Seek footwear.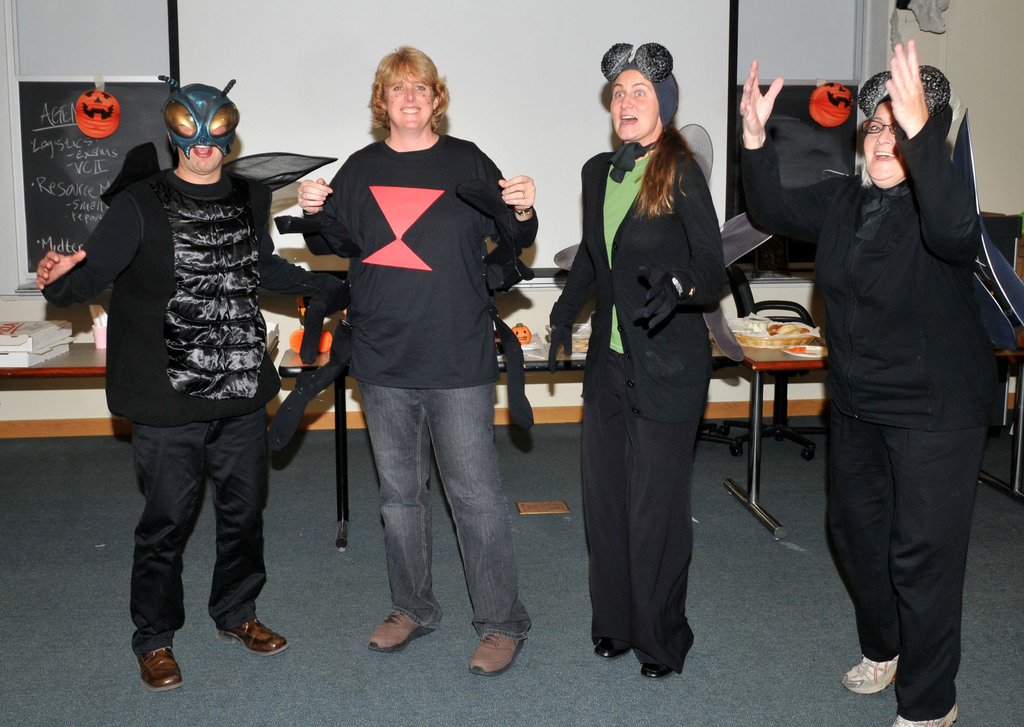
{"left": 844, "top": 657, "right": 899, "bottom": 694}.
